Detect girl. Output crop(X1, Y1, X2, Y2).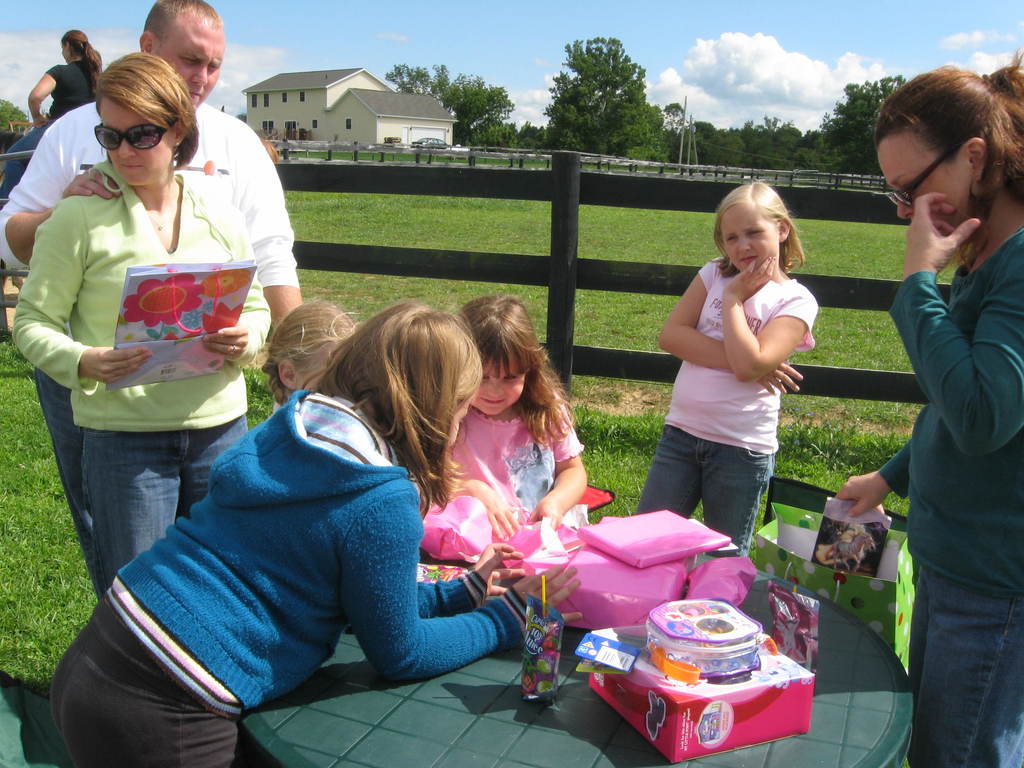
crop(632, 173, 819, 557).
